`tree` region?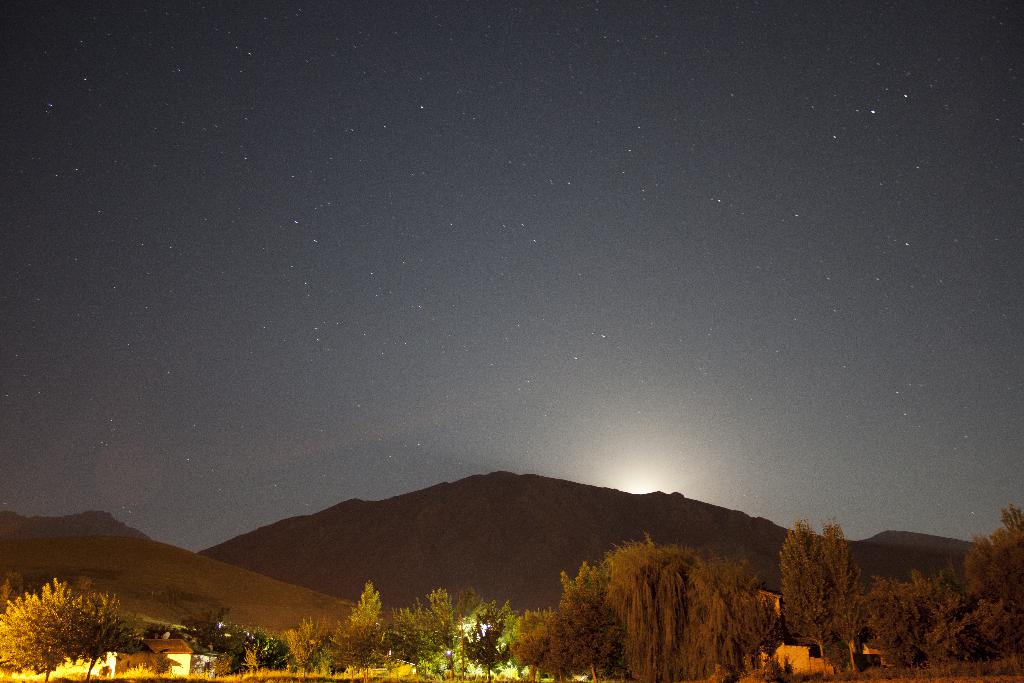
(left=228, top=625, right=292, bottom=674)
